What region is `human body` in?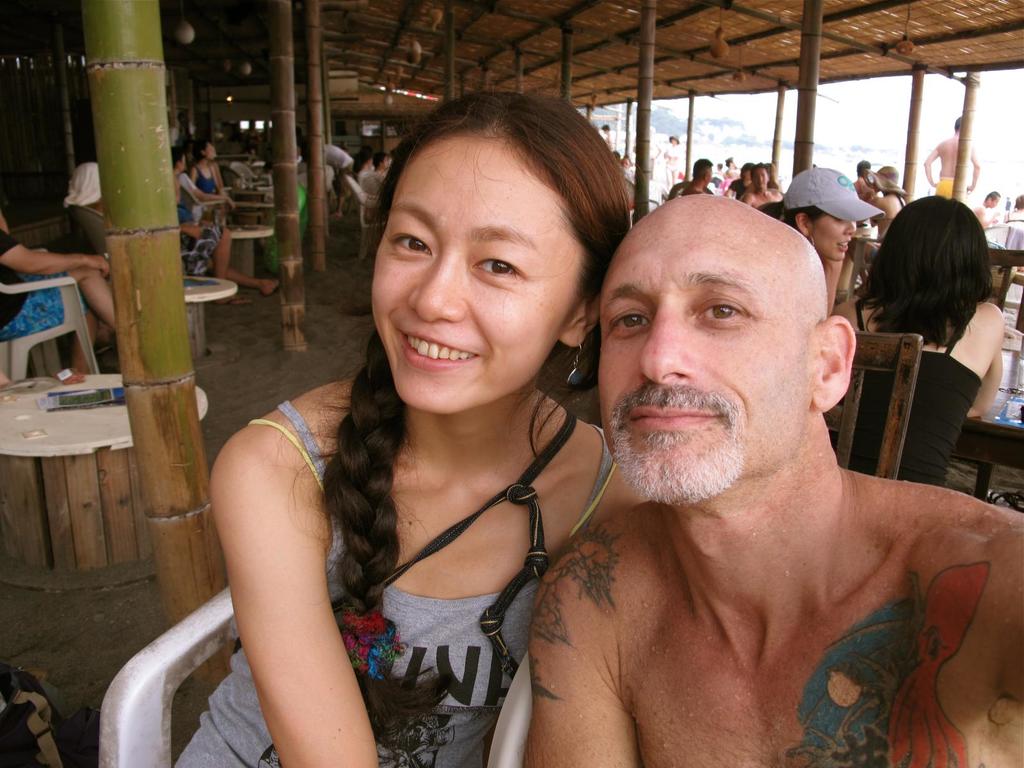
(x1=516, y1=461, x2=1023, y2=767).
